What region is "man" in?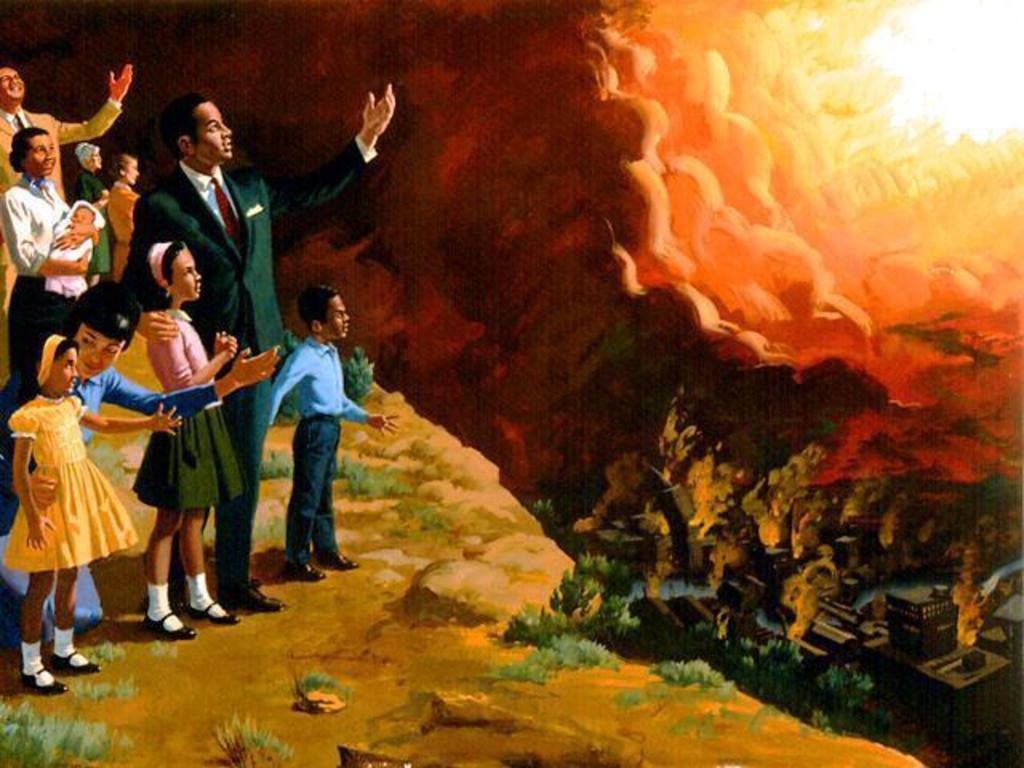
[0,62,134,403].
